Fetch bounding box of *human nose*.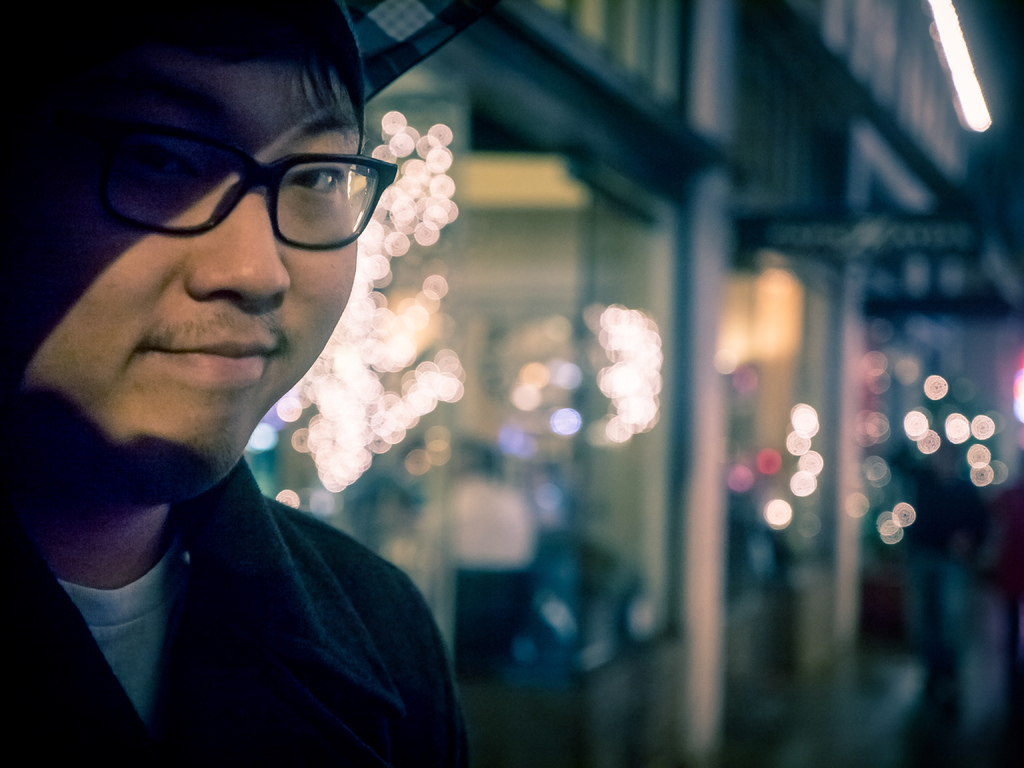
Bbox: locate(189, 185, 293, 308).
